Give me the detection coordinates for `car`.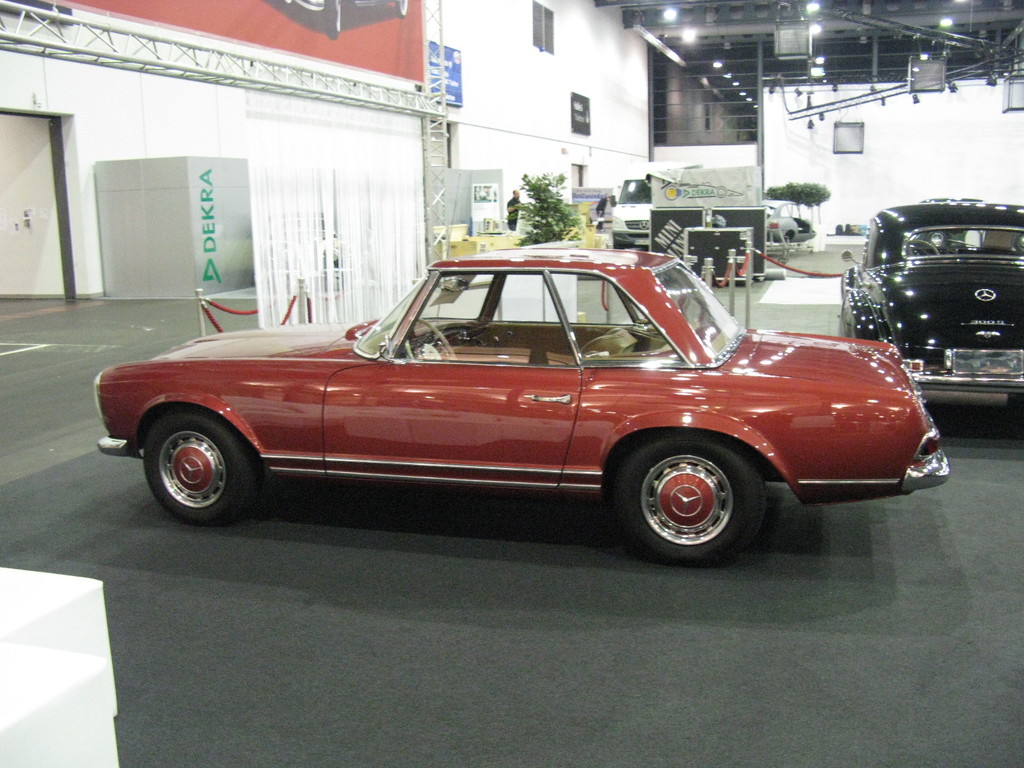
bbox=[765, 198, 814, 239].
